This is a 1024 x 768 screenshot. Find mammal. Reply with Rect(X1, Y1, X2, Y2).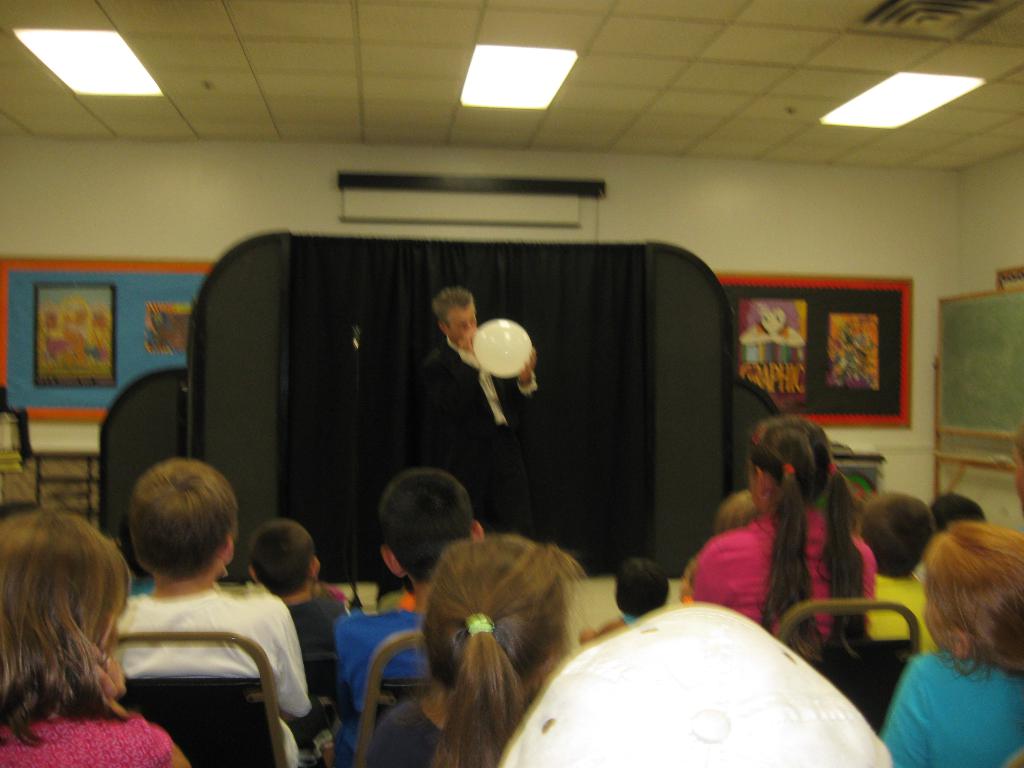
Rect(506, 600, 901, 767).
